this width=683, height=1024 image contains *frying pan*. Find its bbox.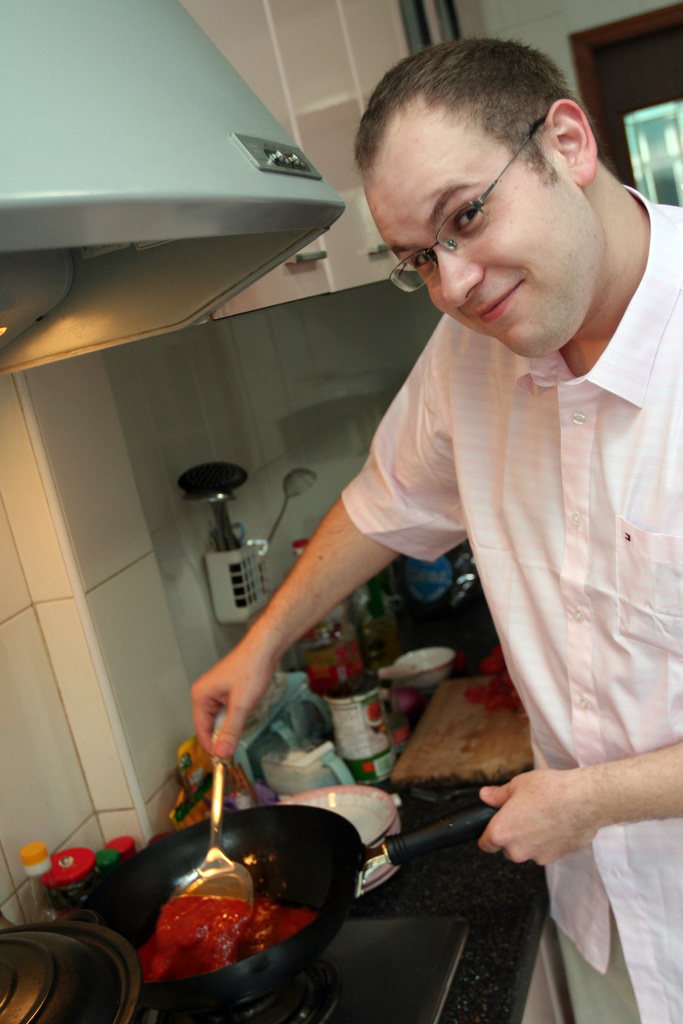
[83,803,492,1006].
